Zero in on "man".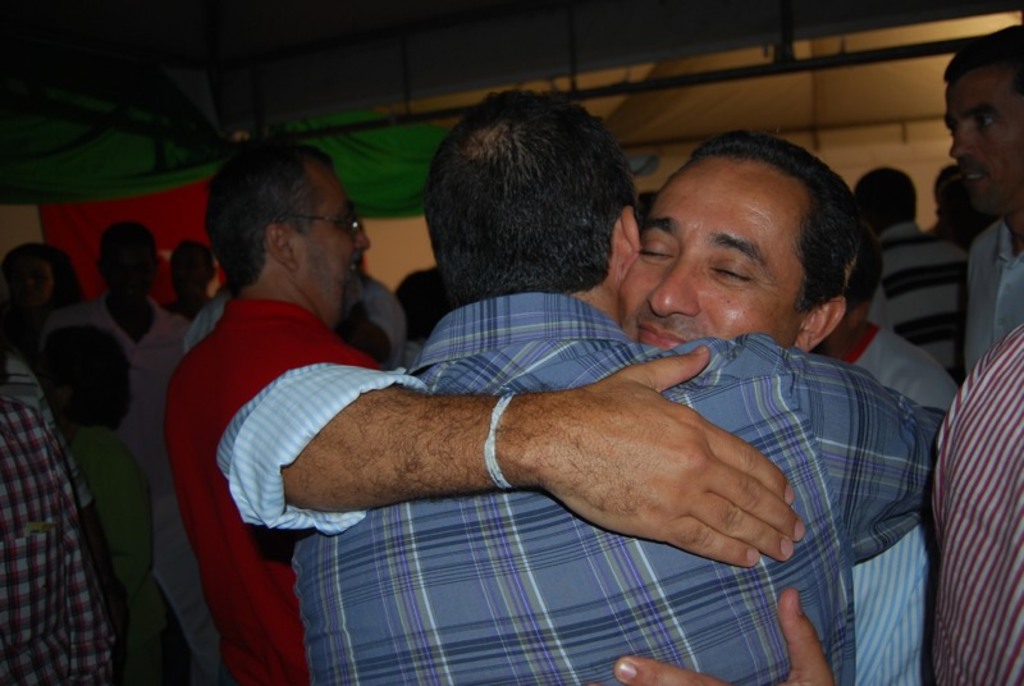
Zeroed in: 911,329,1023,685.
